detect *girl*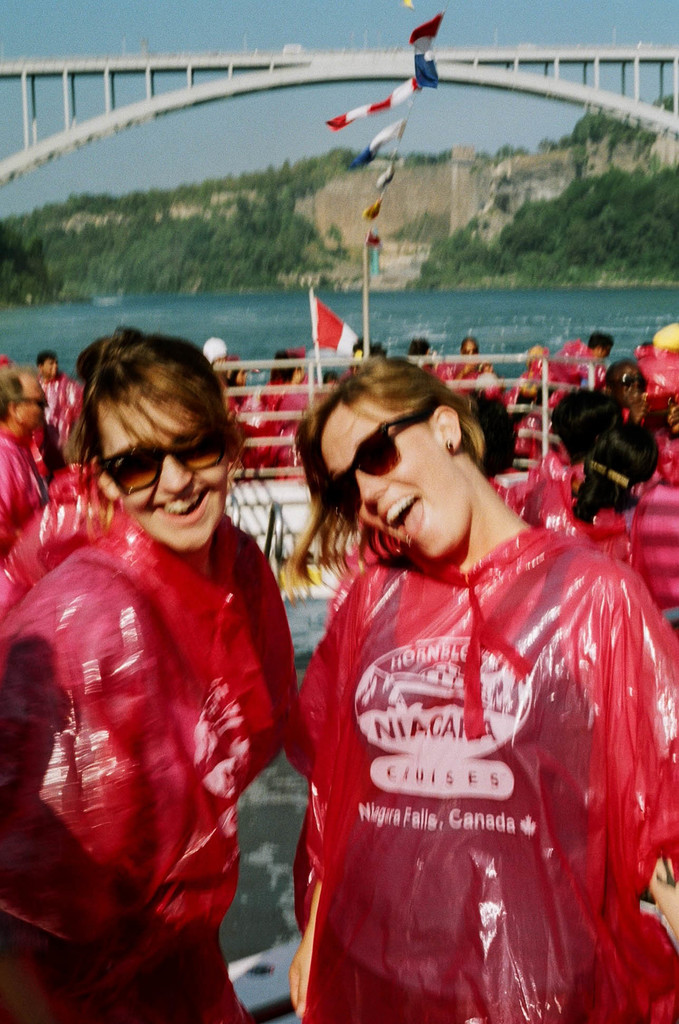
(0, 323, 300, 1023)
